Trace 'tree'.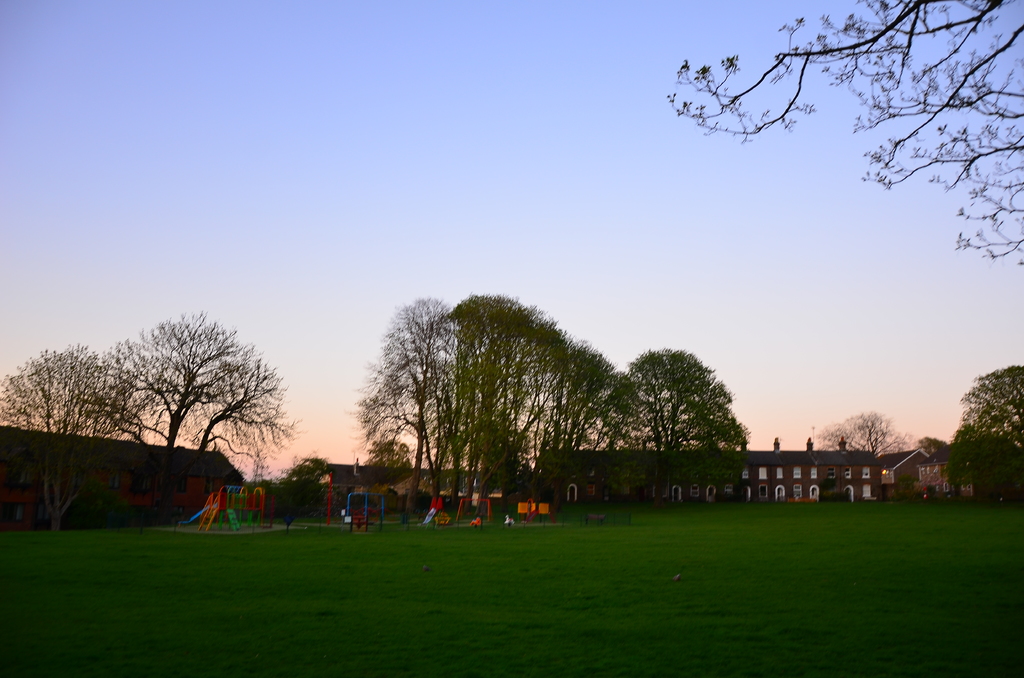
Traced to [593, 349, 757, 504].
